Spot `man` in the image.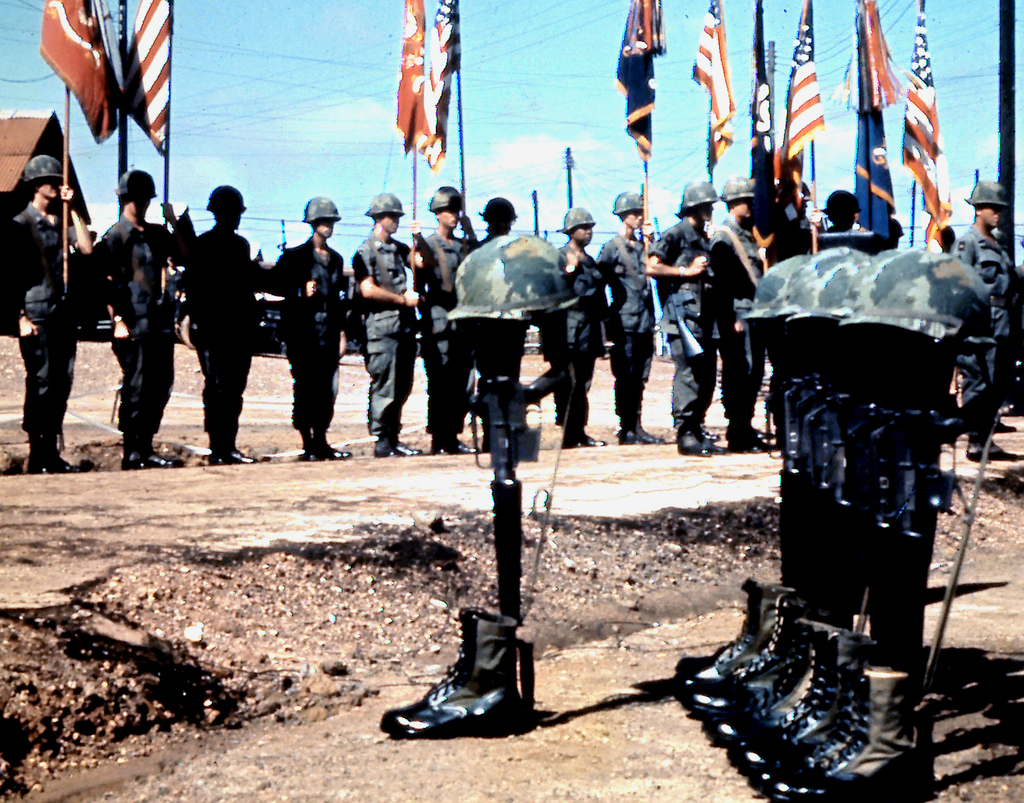
`man` found at (x1=705, y1=173, x2=775, y2=450).
